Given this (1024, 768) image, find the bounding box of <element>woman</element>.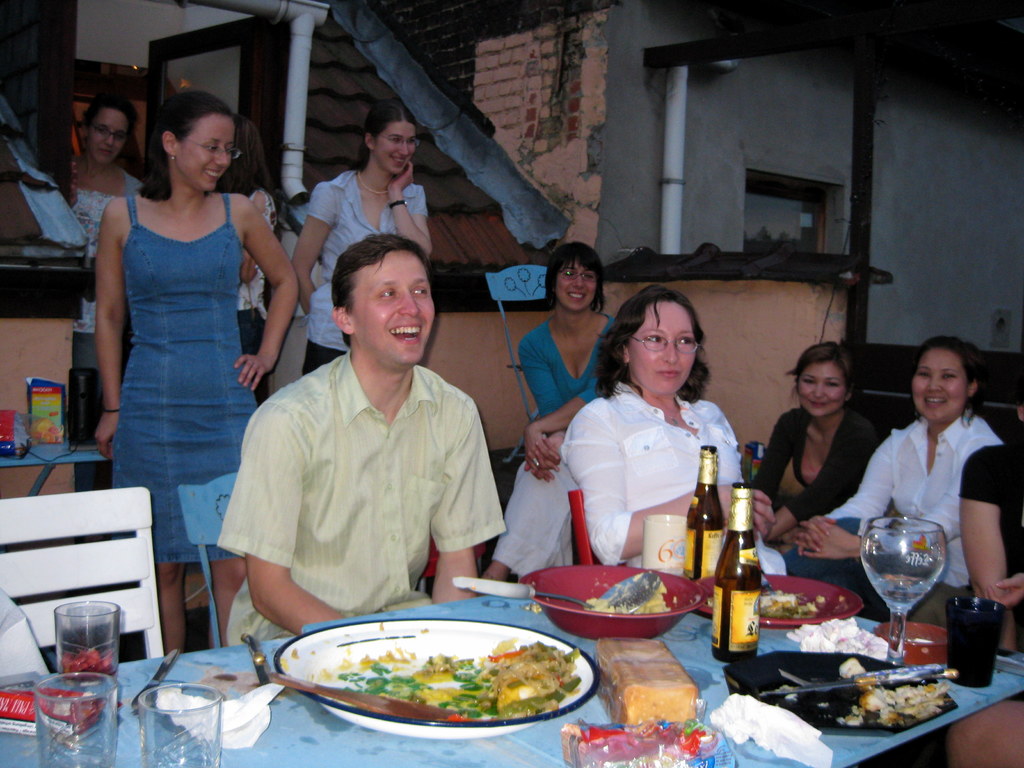
bbox(481, 239, 618, 585).
